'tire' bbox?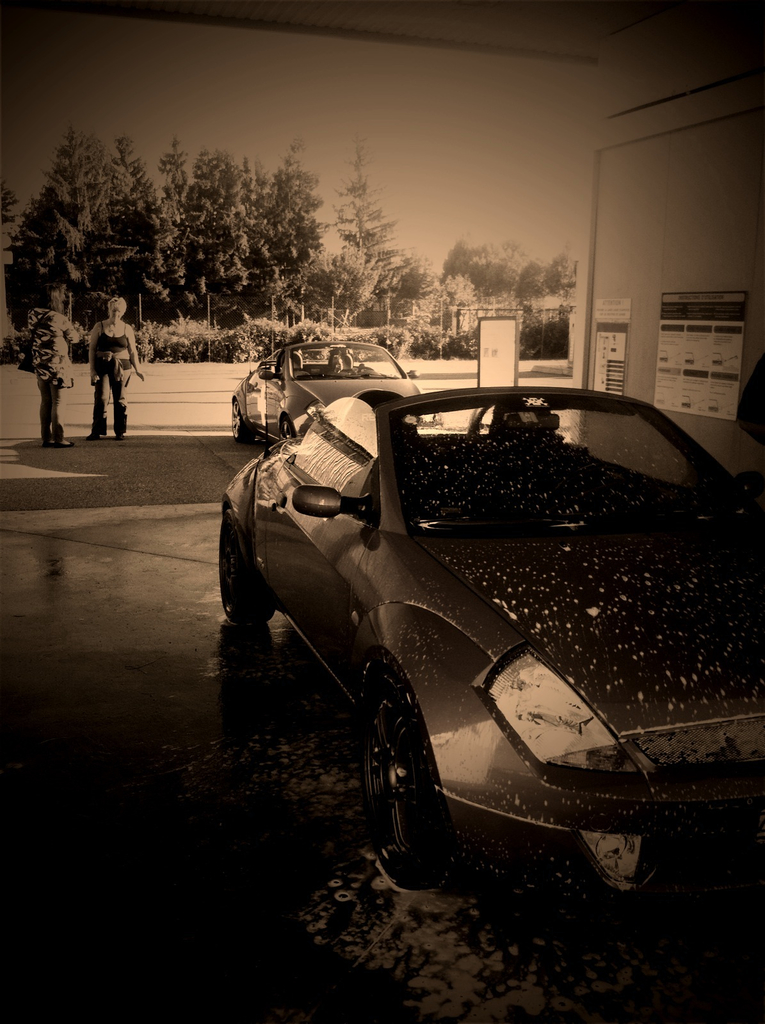
<box>211,511,274,627</box>
